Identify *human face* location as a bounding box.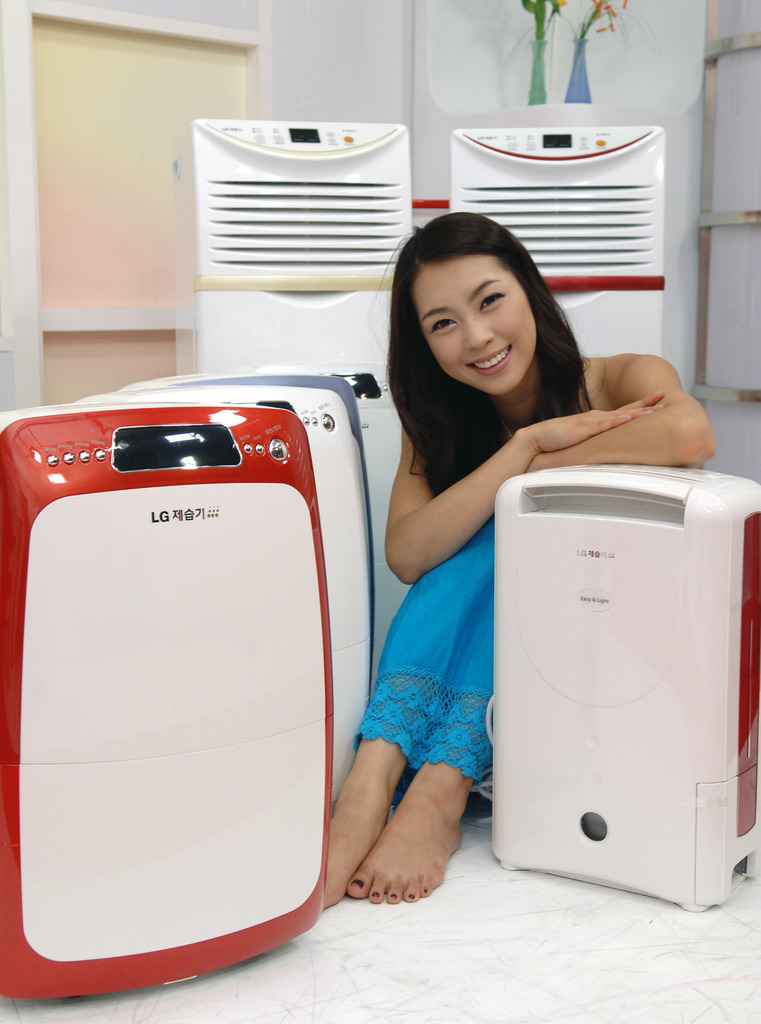
(left=416, top=255, right=536, bottom=388).
